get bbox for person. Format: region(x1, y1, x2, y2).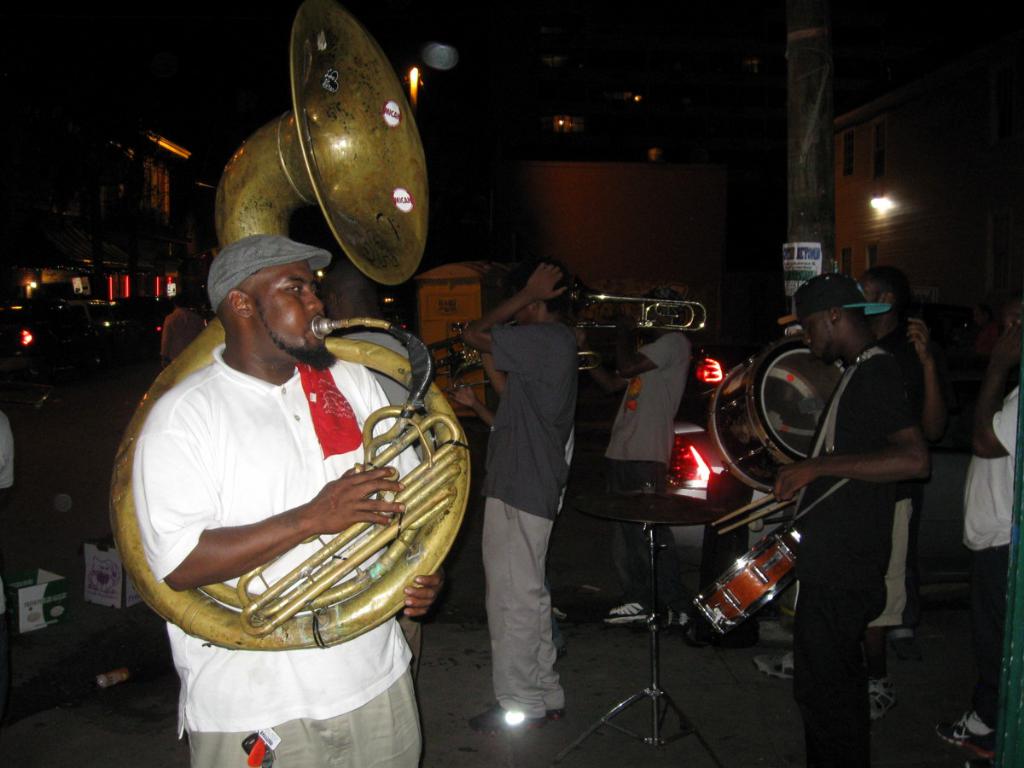
region(943, 293, 1023, 767).
